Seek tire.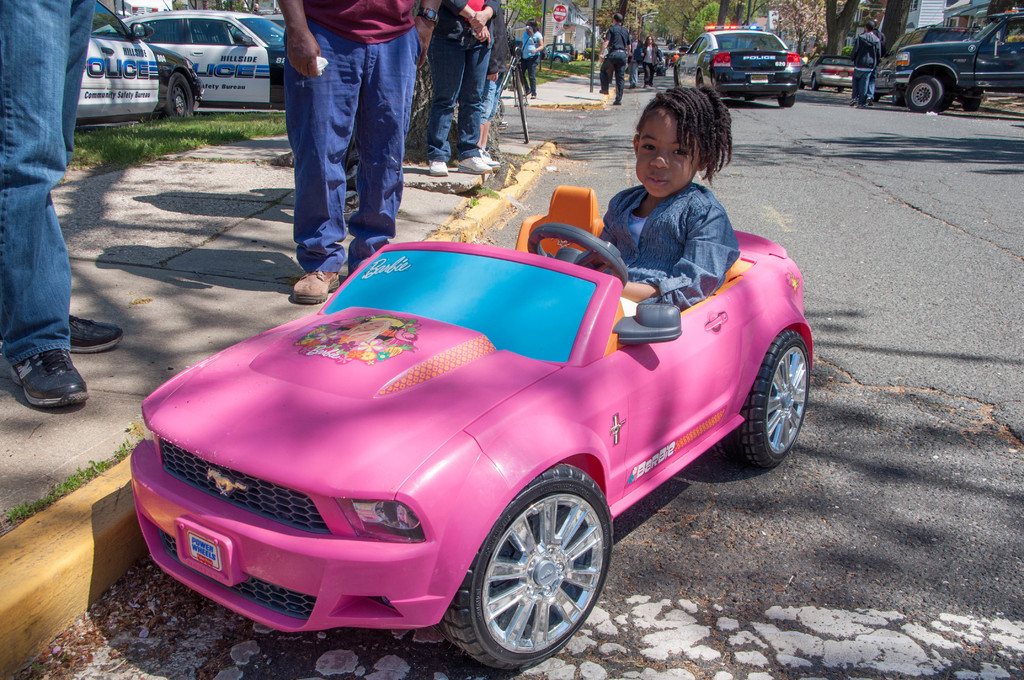
bbox(451, 478, 602, 677).
